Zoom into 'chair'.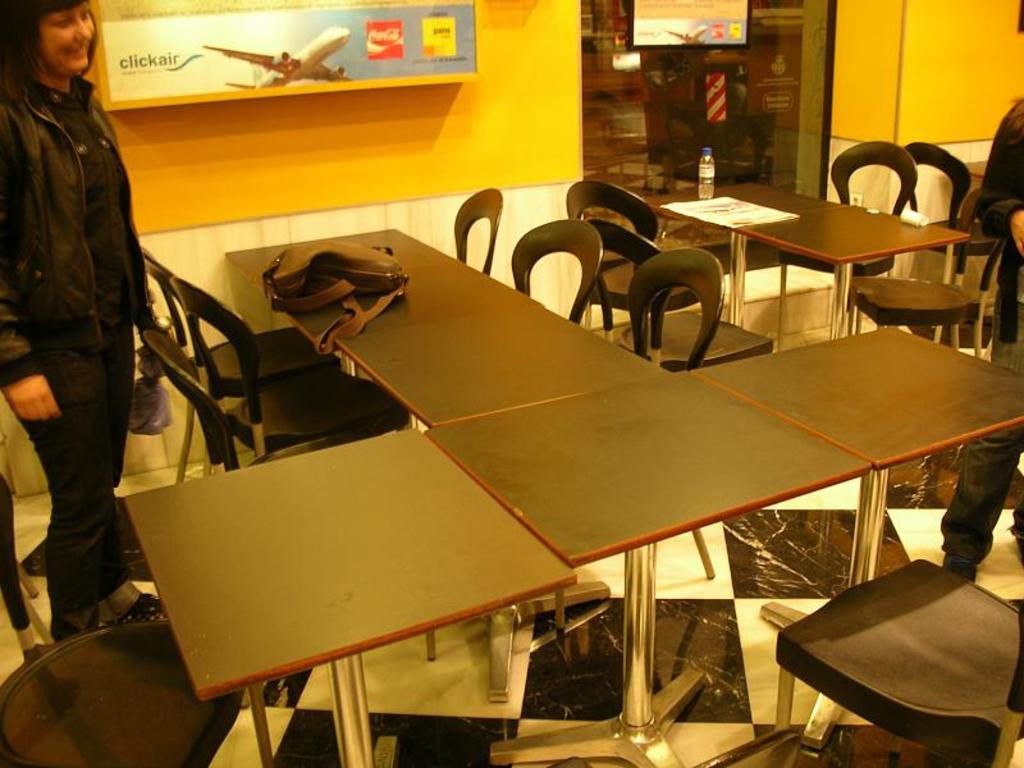
Zoom target: <bbox>136, 250, 340, 481</bbox>.
